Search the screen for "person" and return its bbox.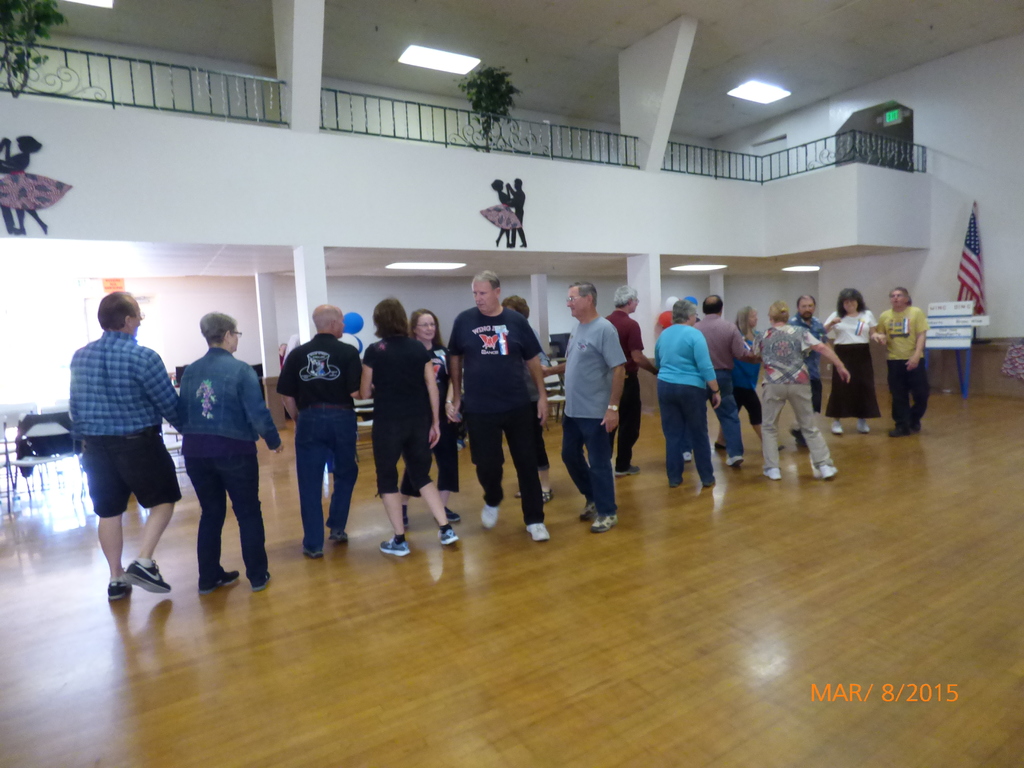
Found: x1=647, y1=302, x2=729, y2=495.
